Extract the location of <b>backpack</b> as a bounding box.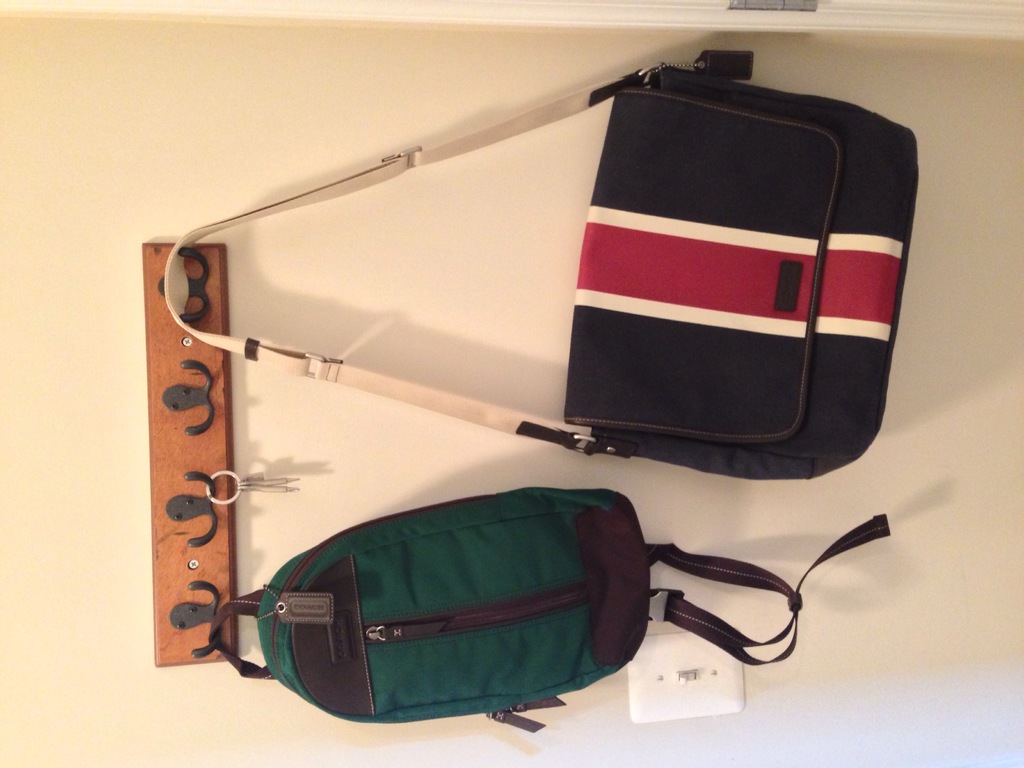
l=207, t=486, r=888, b=727.
